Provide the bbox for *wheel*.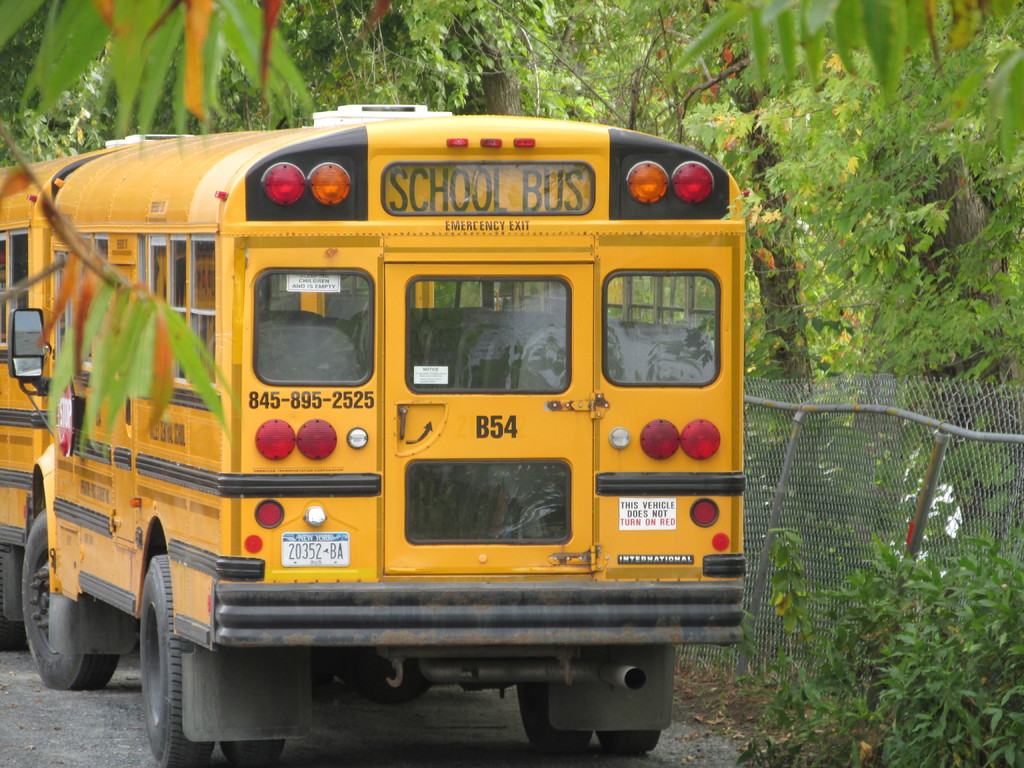
[139,550,216,767].
